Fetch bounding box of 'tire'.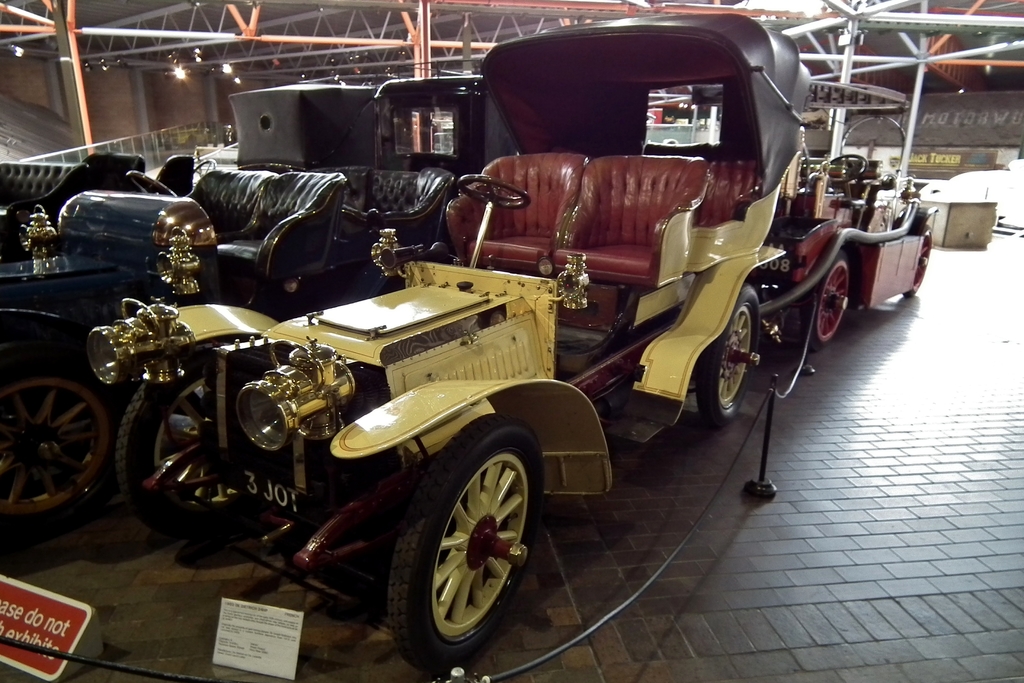
Bbox: box=[109, 331, 358, 561].
